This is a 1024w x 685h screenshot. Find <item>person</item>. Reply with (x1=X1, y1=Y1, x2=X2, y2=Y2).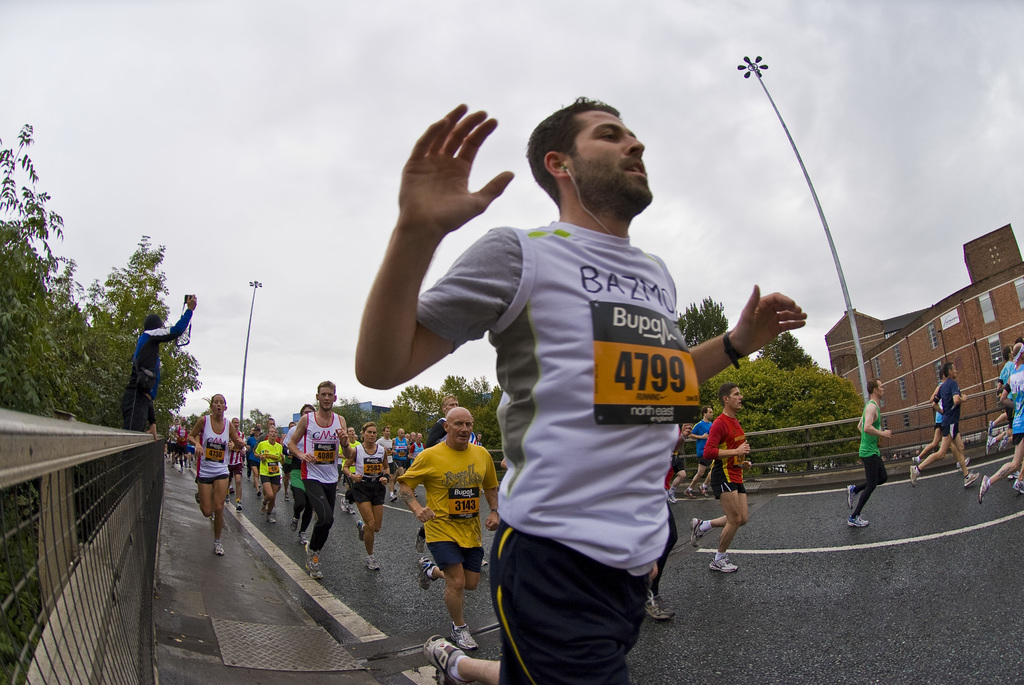
(x1=416, y1=431, x2=424, y2=453).
